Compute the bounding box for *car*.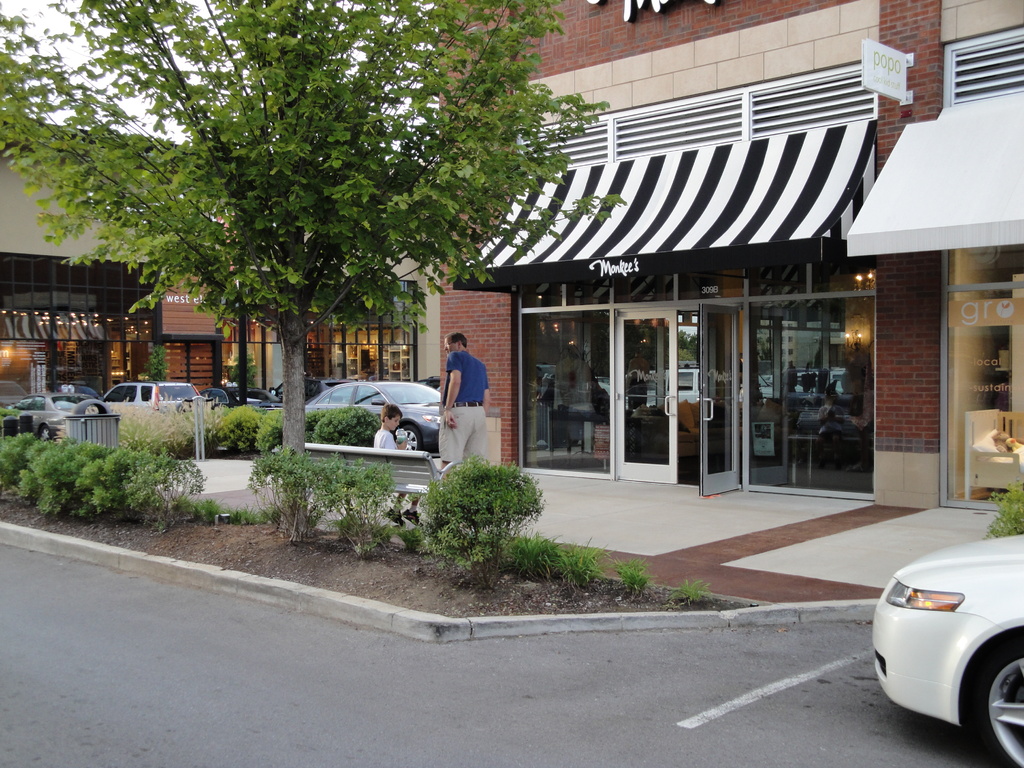
rect(103, 377, 196, 426).
